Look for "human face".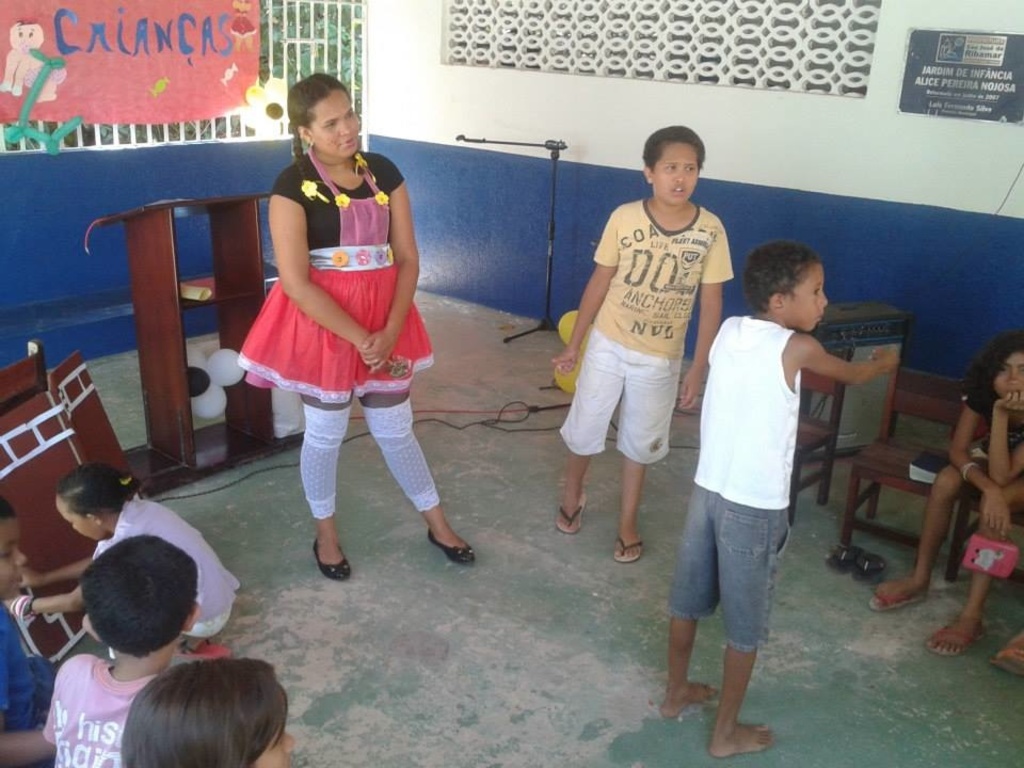
Found: detection(788, 258, 828, 330).
